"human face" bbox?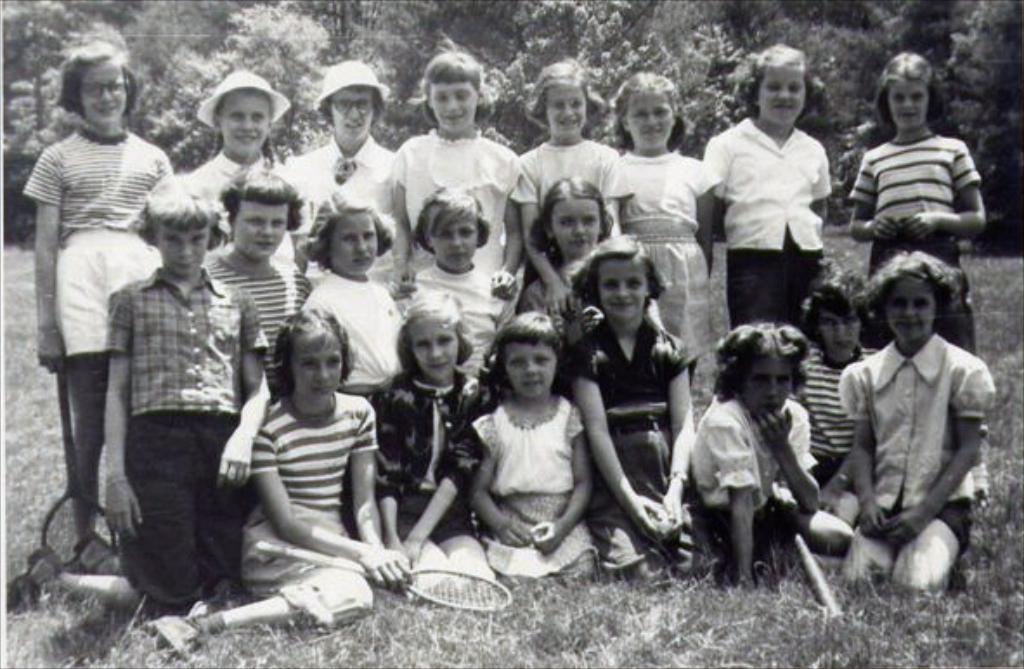
detection(293, 324, 350, 409)
